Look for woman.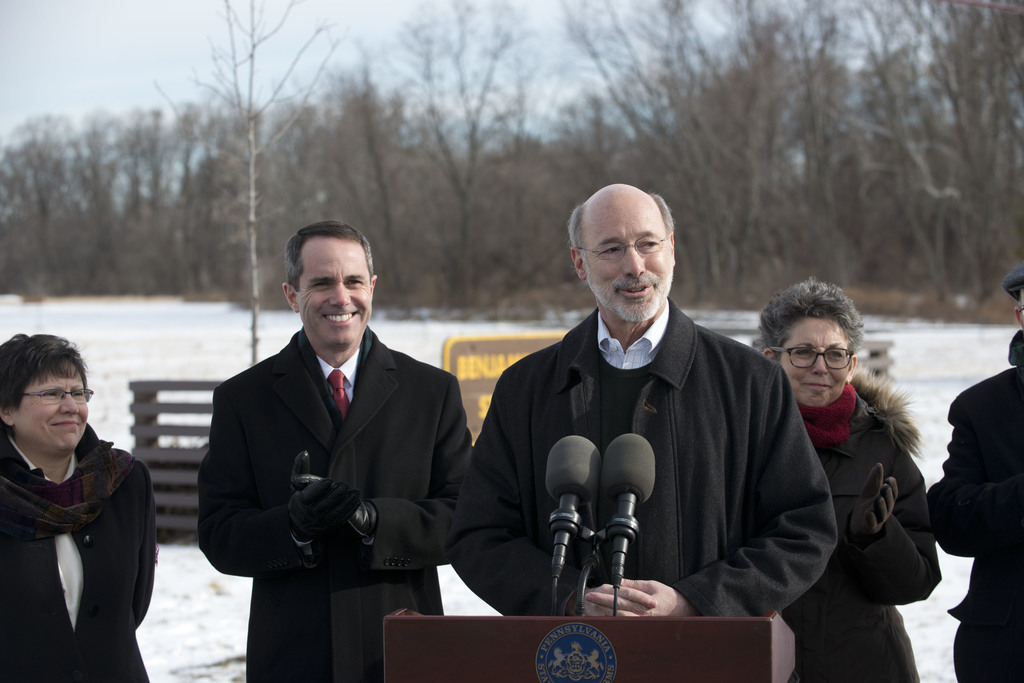
Found: box(741, 269, 940, 682).
